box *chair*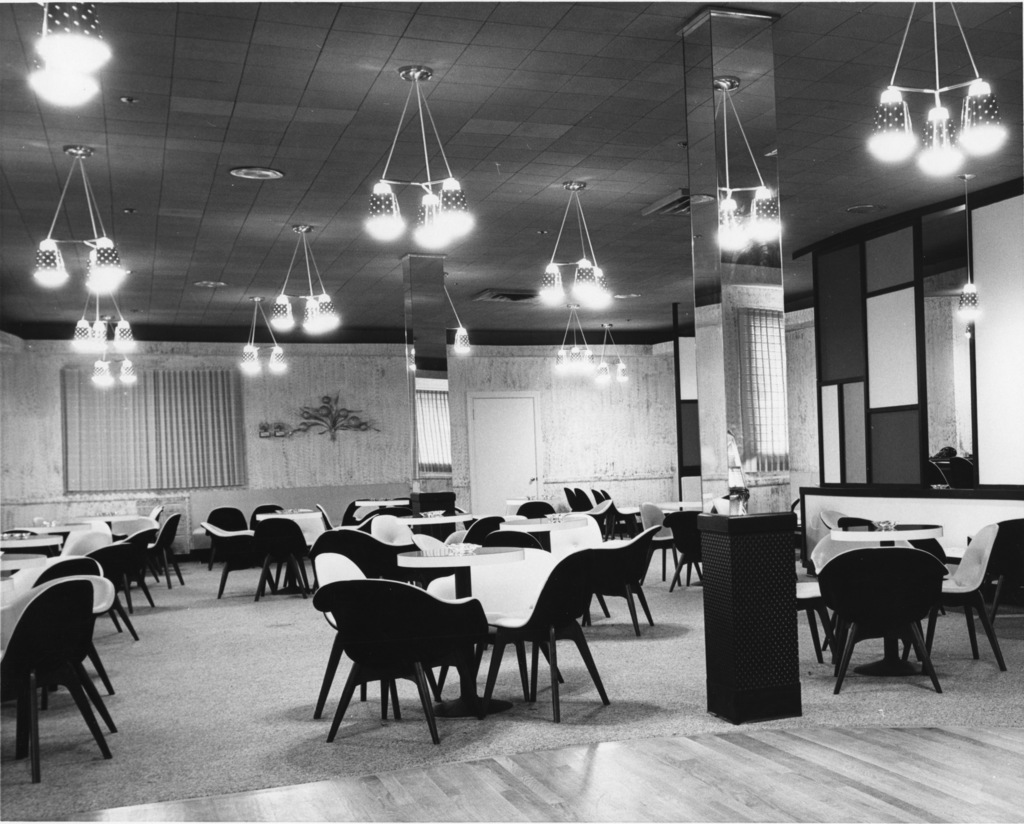
<region>643, 498, 695, 590</region>
